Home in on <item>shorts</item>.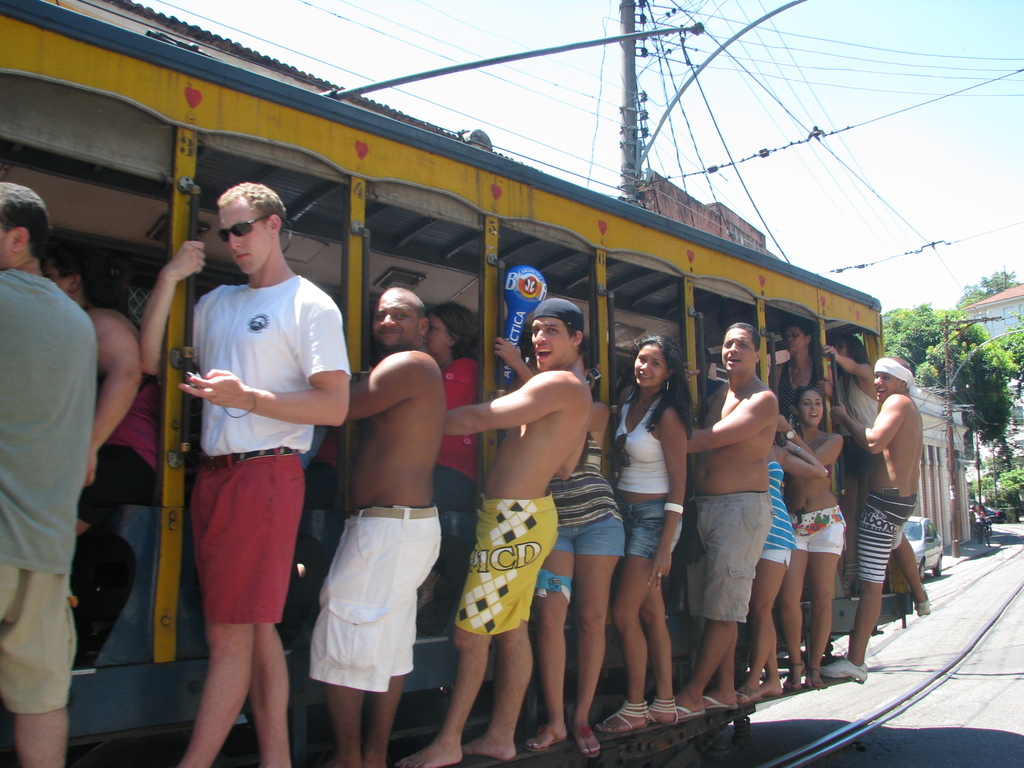
Homed in at left=623, top=492, right=681, bottom=563.
